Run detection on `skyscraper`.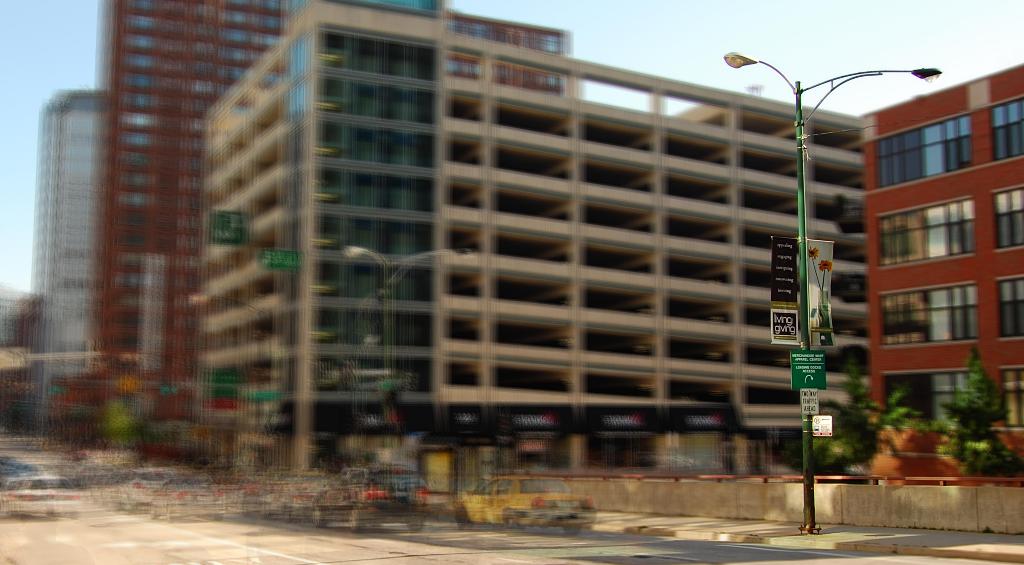
Result: 78, 0, 572, 448.
